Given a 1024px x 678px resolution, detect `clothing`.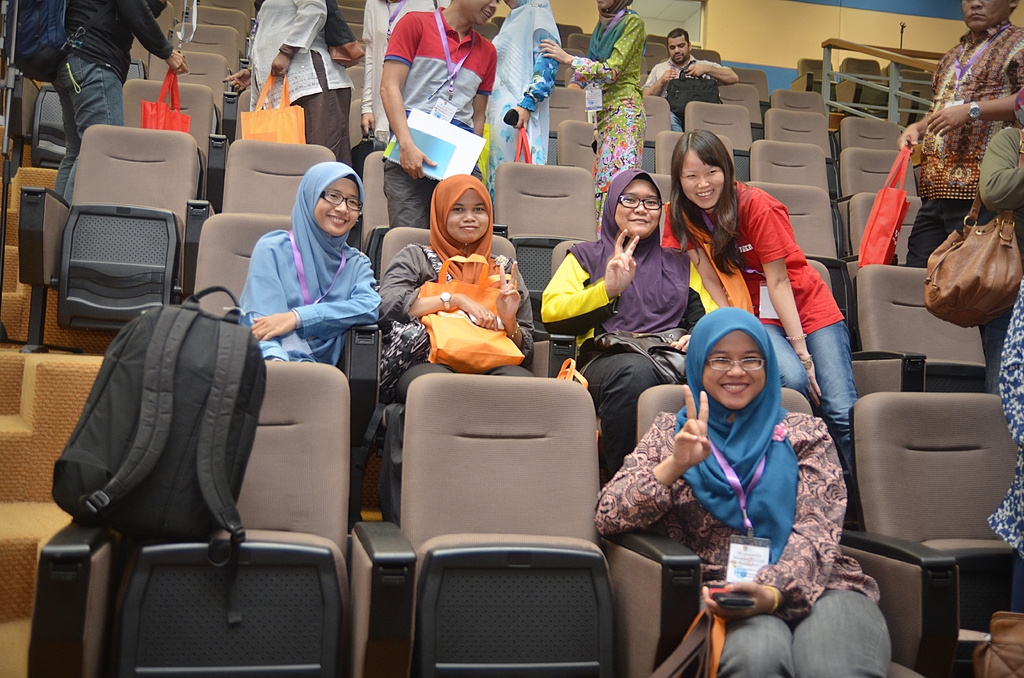
rect(980, 118, 1023, 560).
